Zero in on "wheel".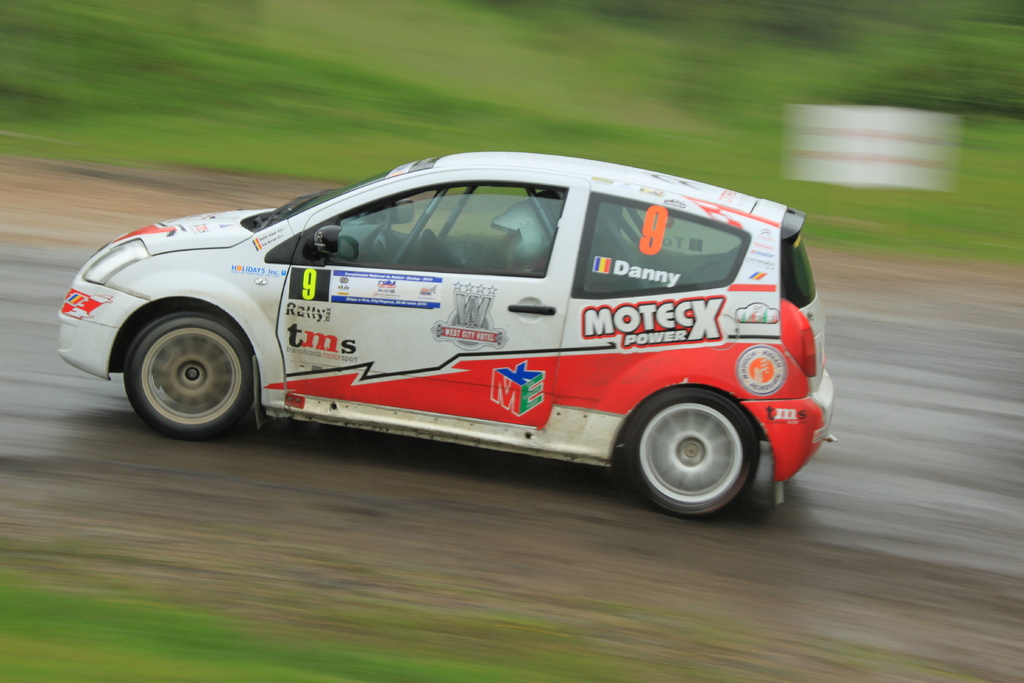
Zeroed in: crop(605, 383, 773, 511).
